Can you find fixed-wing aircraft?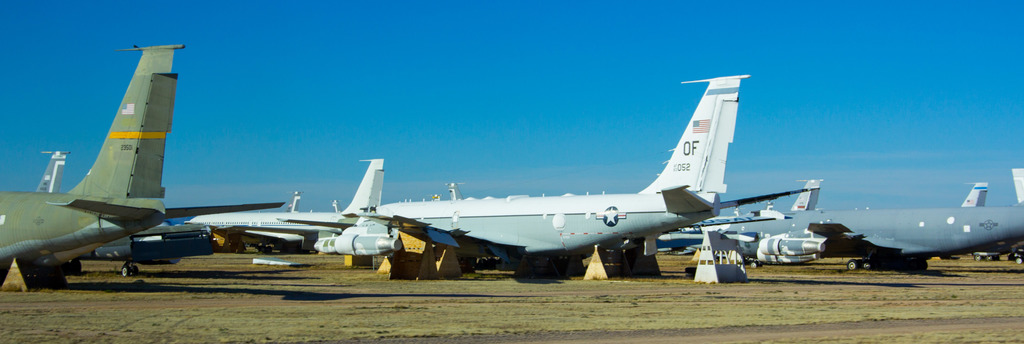
Yes, bounding box: {"left": 956, "top": 179, "right": 991, "bottom": 213}.
